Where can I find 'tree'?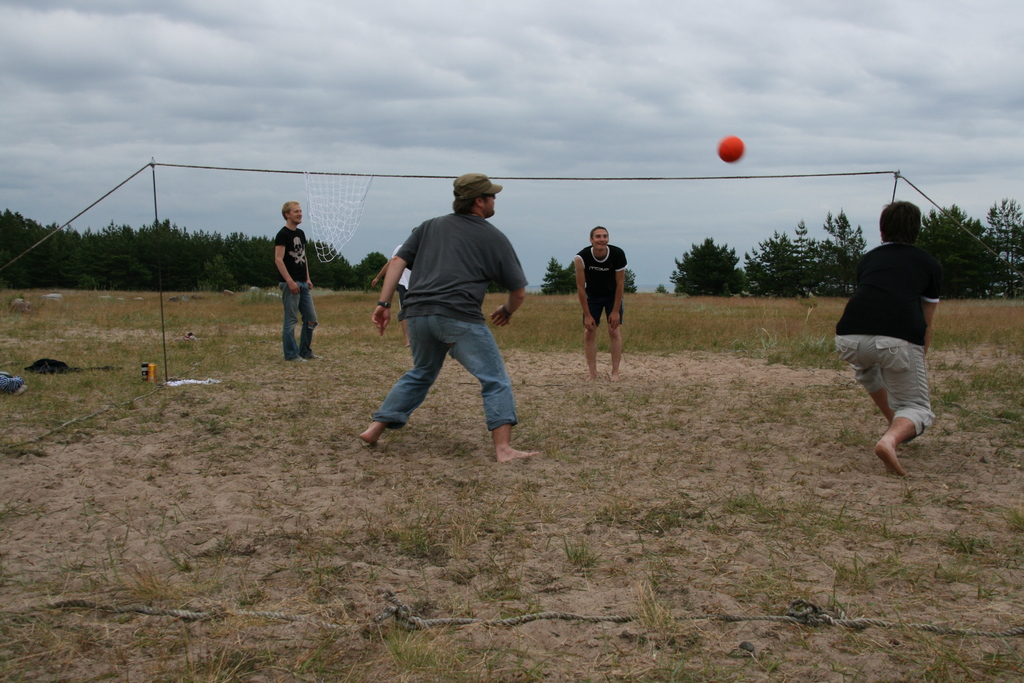
You can find it at 682,232,762,297.
